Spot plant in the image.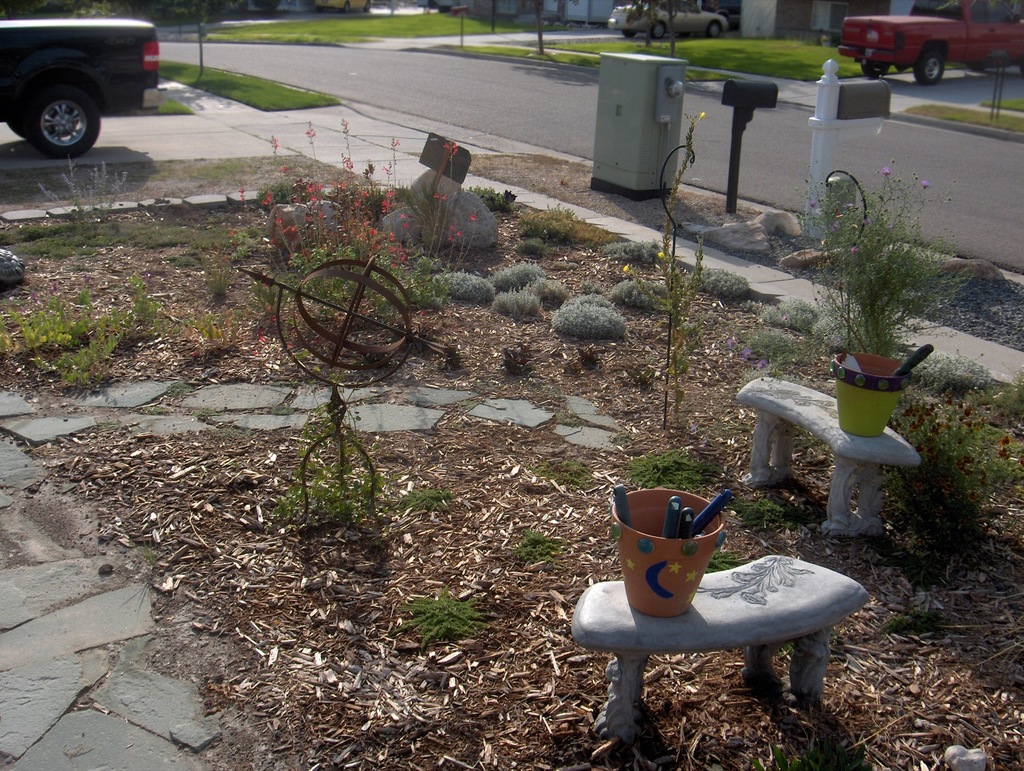
plant found at [left=628, top=453, right=716, bottom=482].
